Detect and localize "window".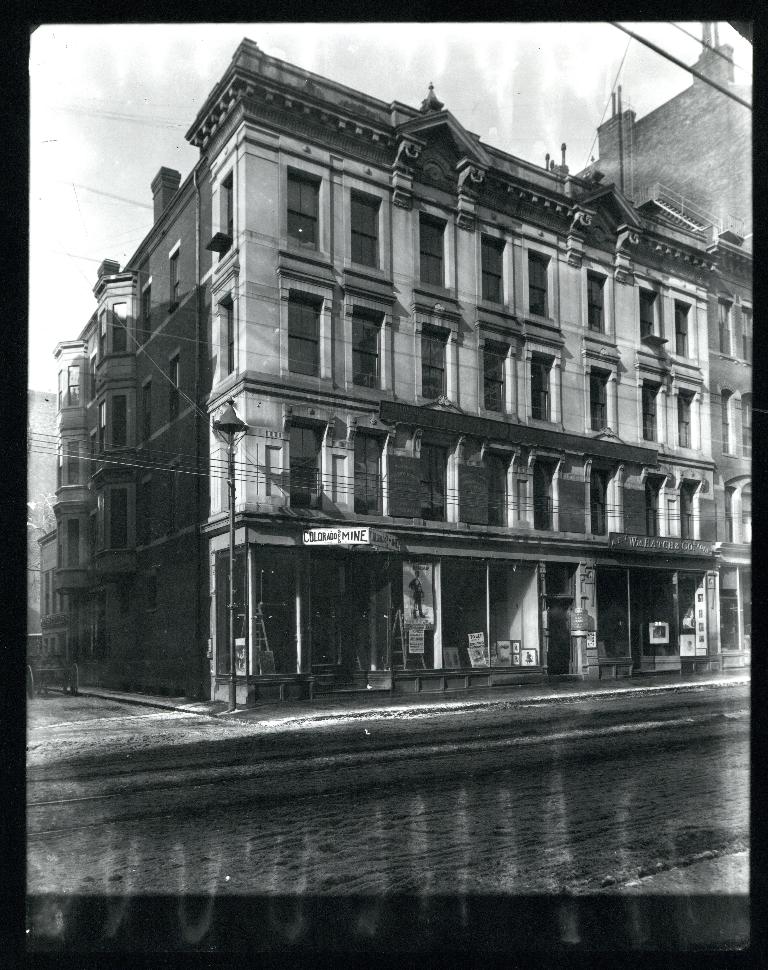
Localized at {"x1": 421, "y1": 444, "x2": 448, "y2": 517}.
